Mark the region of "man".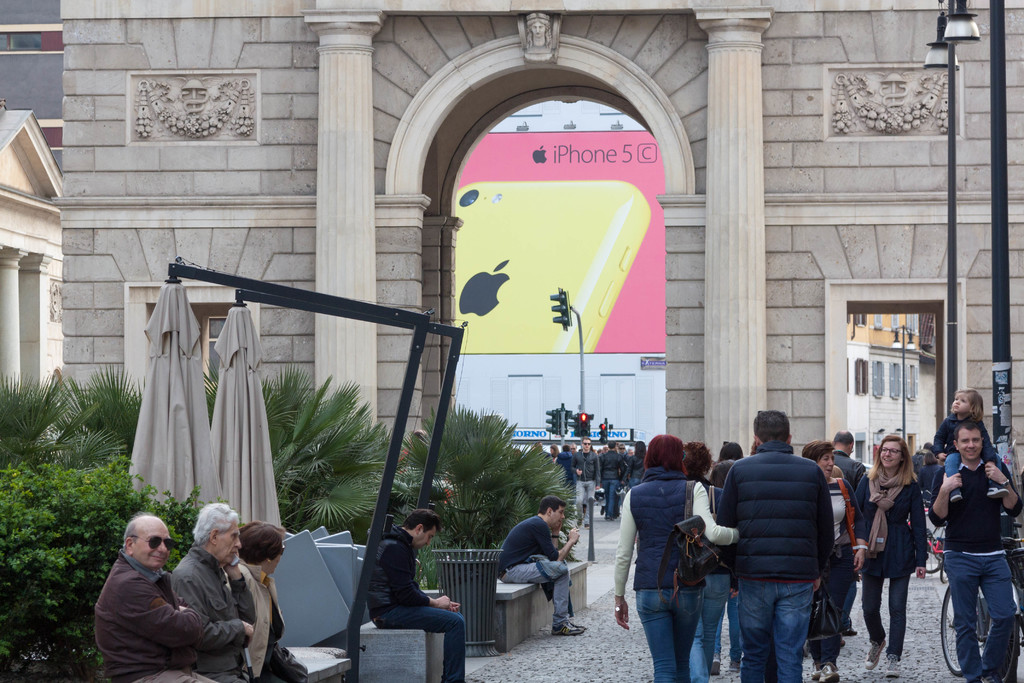
Region: (x1=834, y1=428, x2=874, y2=580).
